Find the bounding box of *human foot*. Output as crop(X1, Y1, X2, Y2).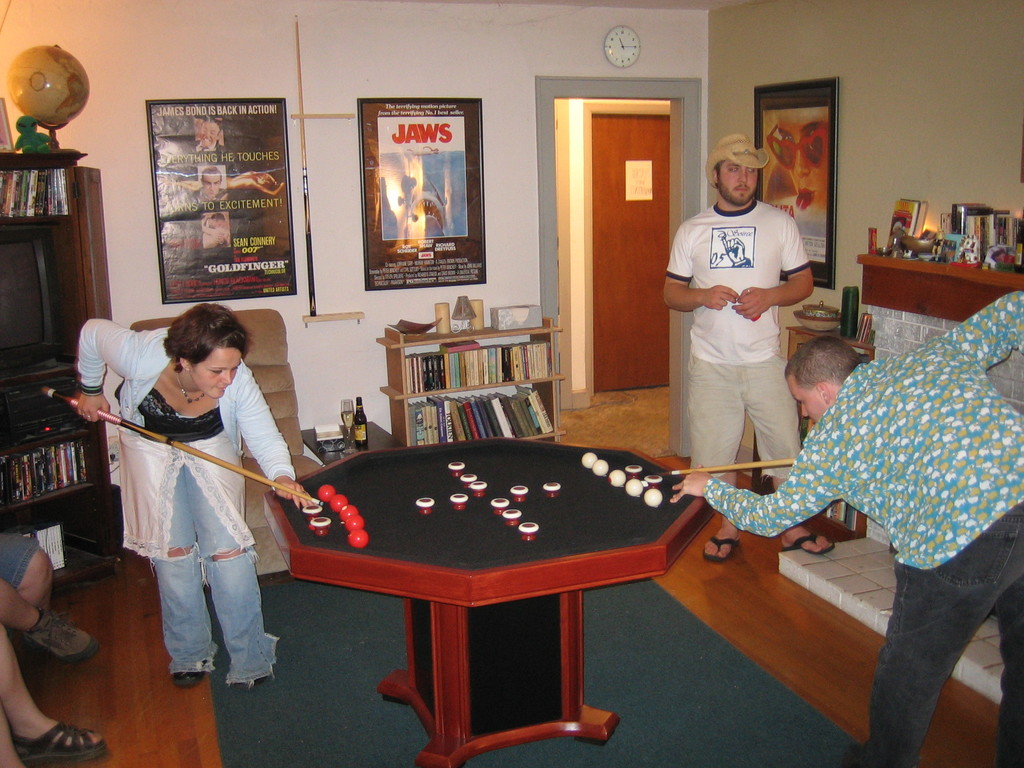
crop(18, 618, 100, 668).
